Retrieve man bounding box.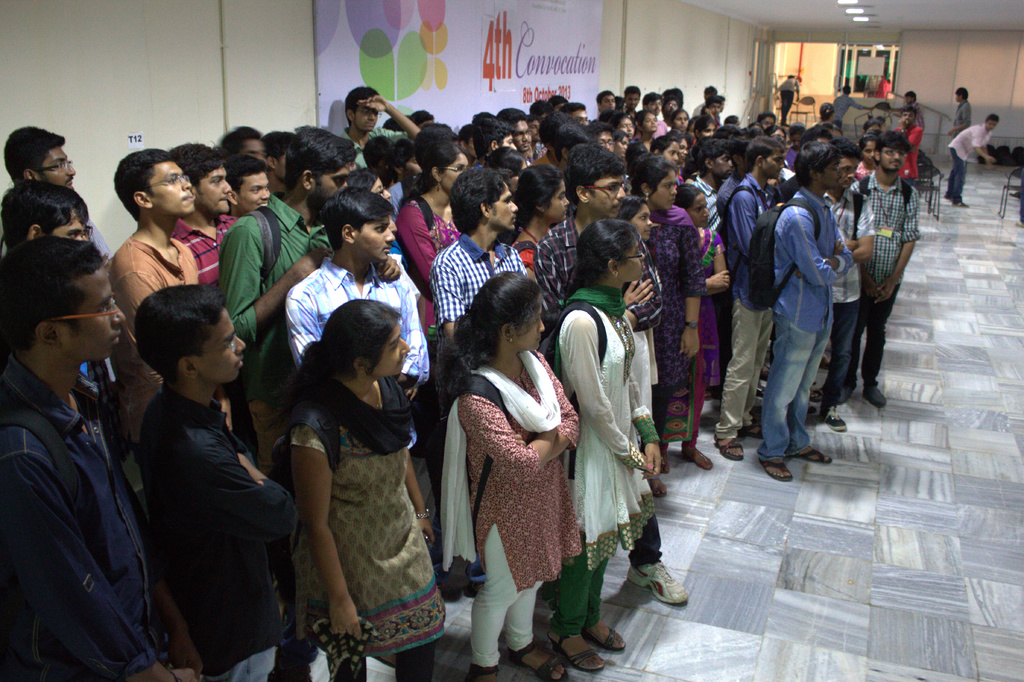
Bounding box: bbox=[220, 125, 269, 163].
